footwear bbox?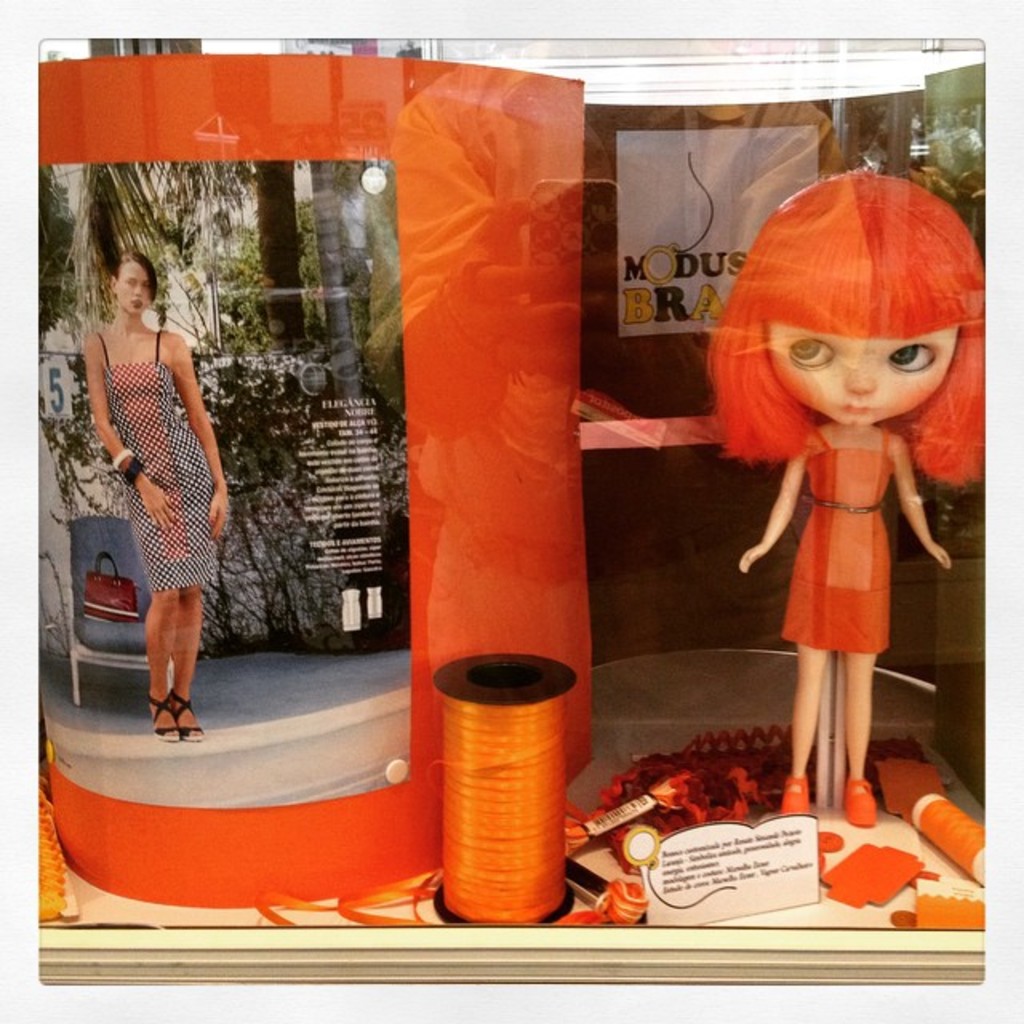
l=771, t=766, r=818, b=814
